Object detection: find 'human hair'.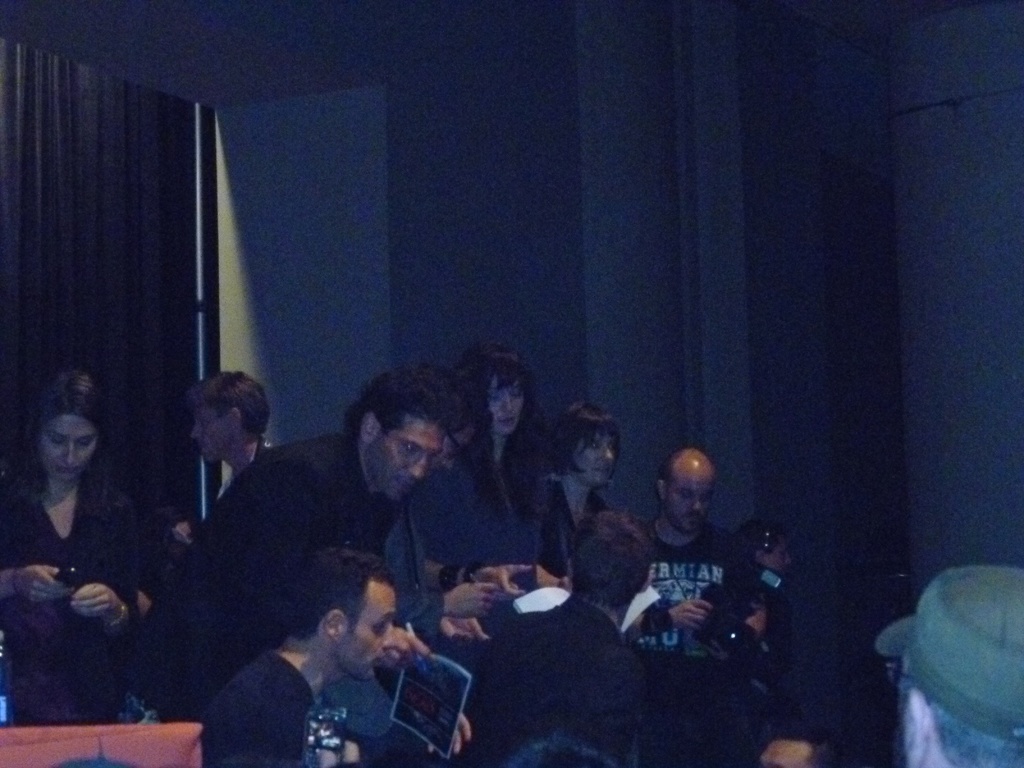
[538,403,626,481].
